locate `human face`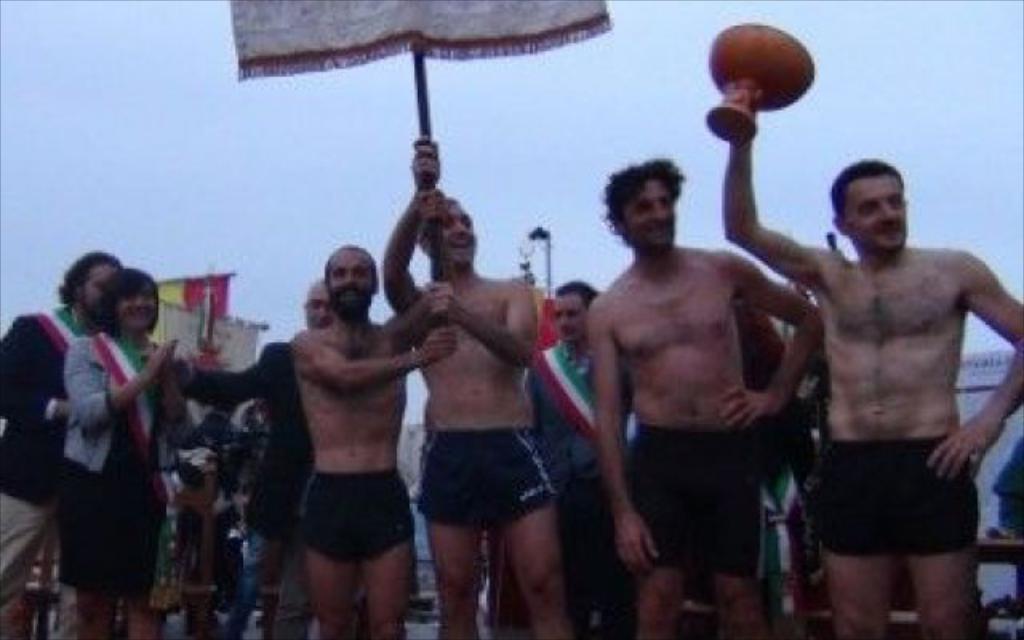
330/254/378/317
